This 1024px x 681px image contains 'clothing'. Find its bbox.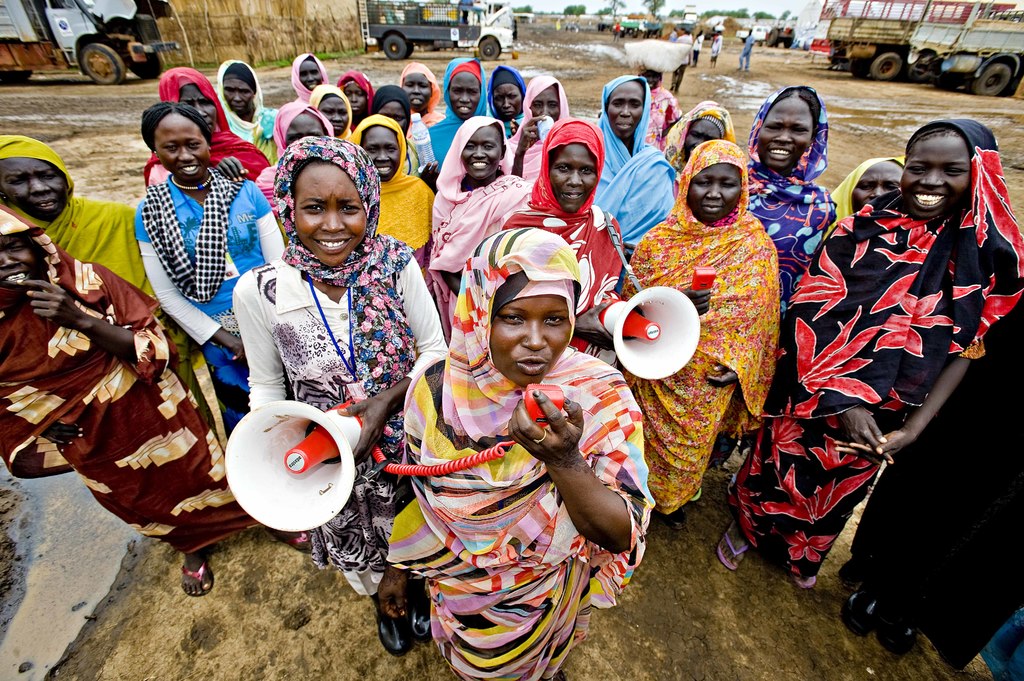
x1=141, y1=64, x2=283, y2=217.
